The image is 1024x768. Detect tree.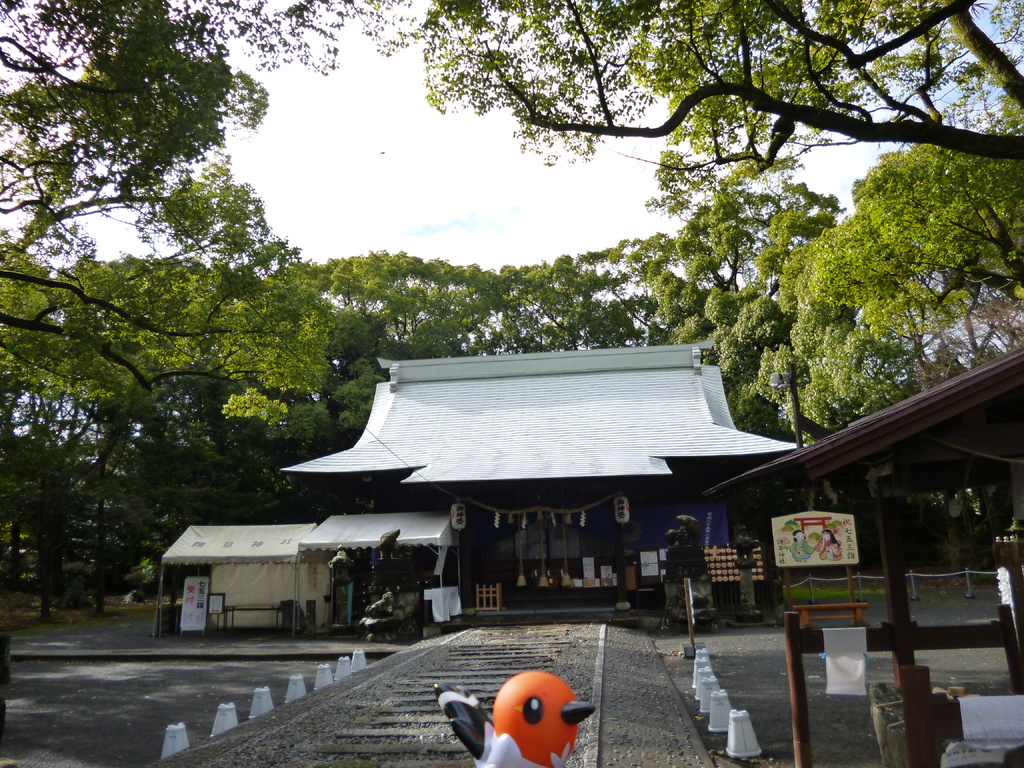
Detection: <bbox>353, 0, 1023, 337</bbox>.
